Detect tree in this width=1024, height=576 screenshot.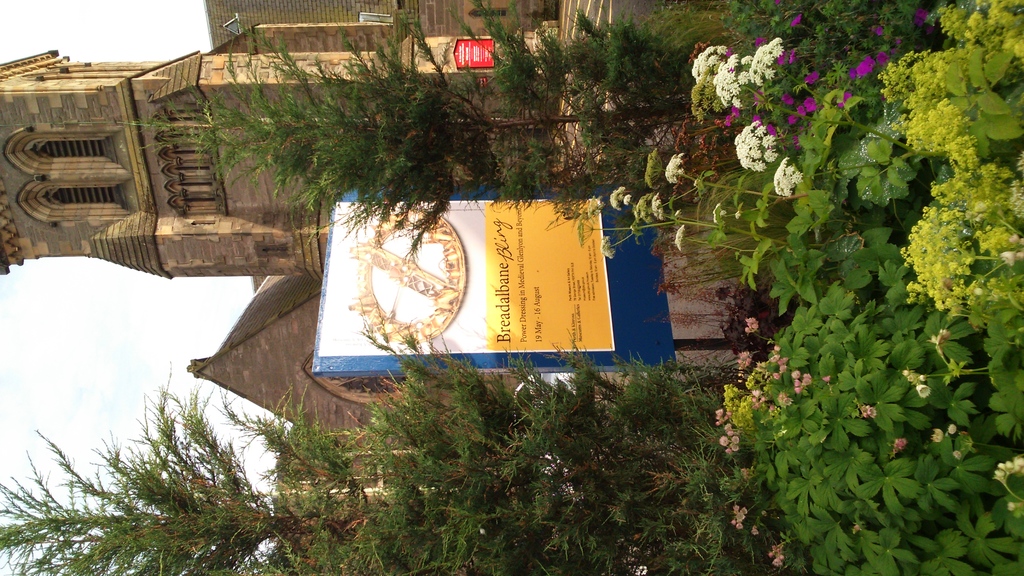
Detection: [left=0, top=361, right=793, bottom=575].
